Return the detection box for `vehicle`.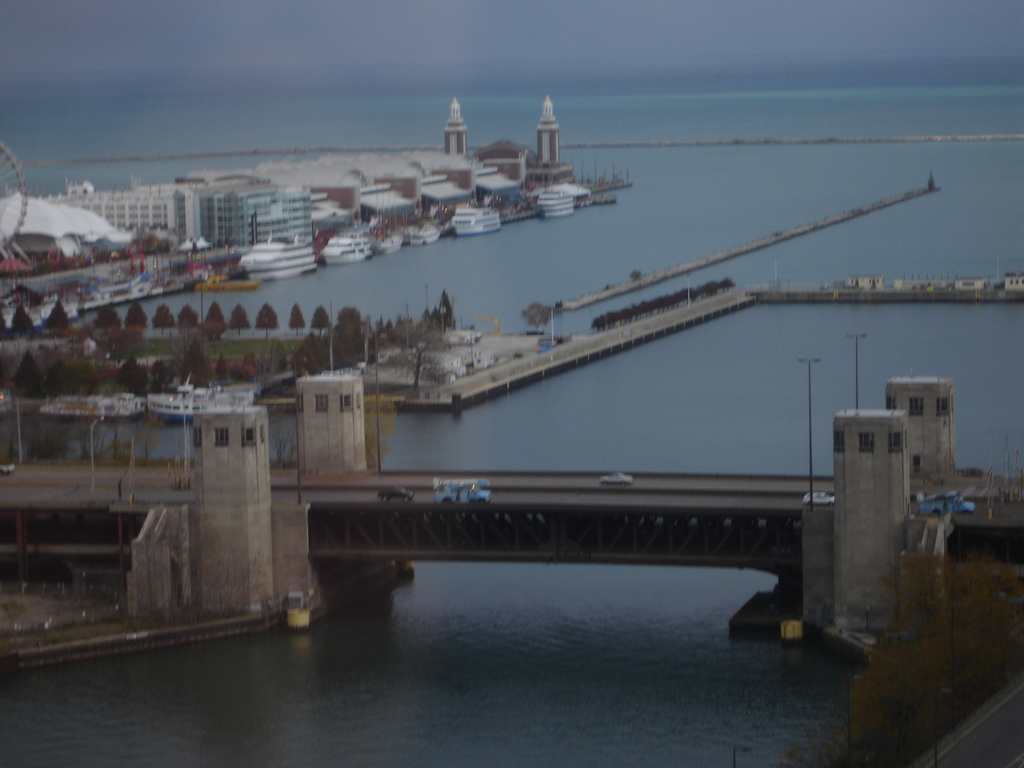
bbox=[431, 475, 488, 505].
